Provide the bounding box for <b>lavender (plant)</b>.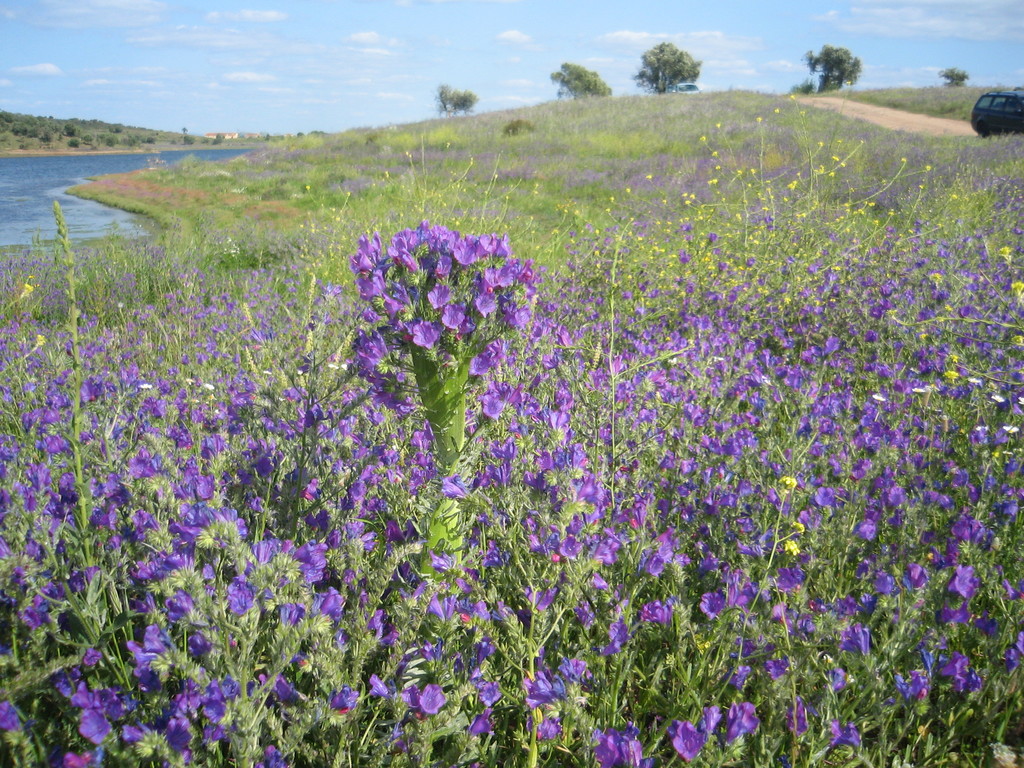
[left=675, top=713, right=706, bottom=753].
